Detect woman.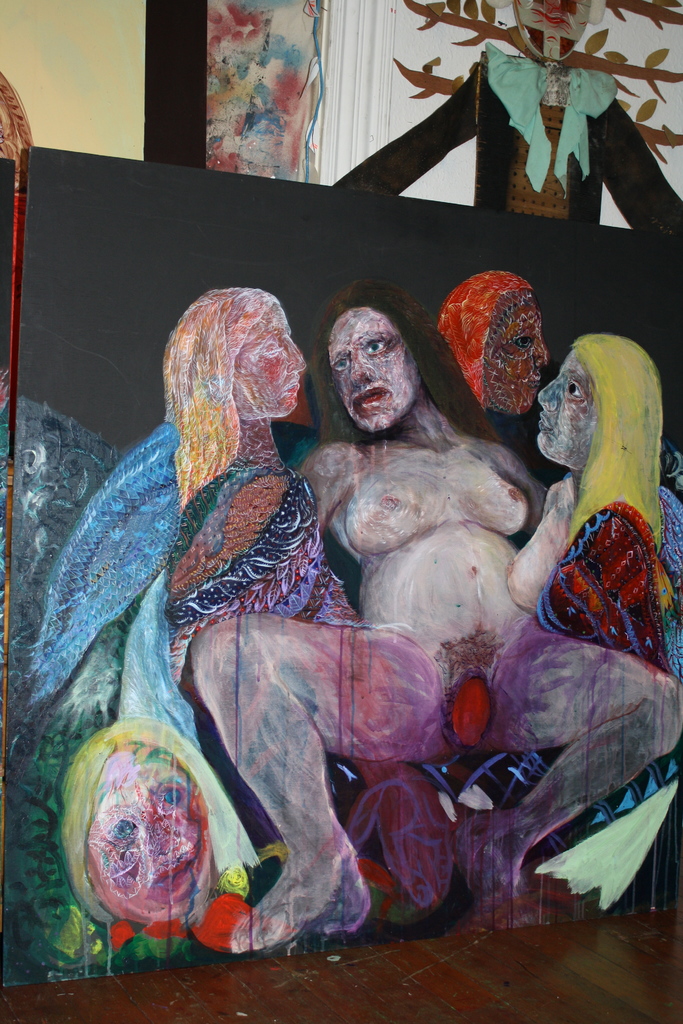
Detected at [x1=447, y1=270, x2=554, y2=408].
